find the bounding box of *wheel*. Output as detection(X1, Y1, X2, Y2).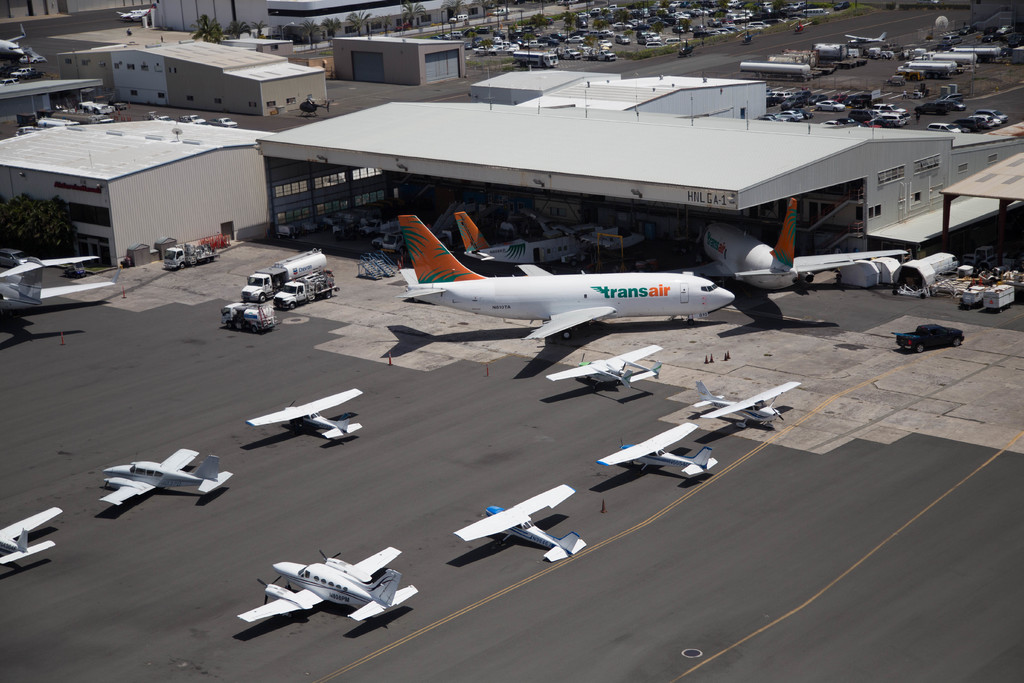
detection(954, 338, 962, 346).
